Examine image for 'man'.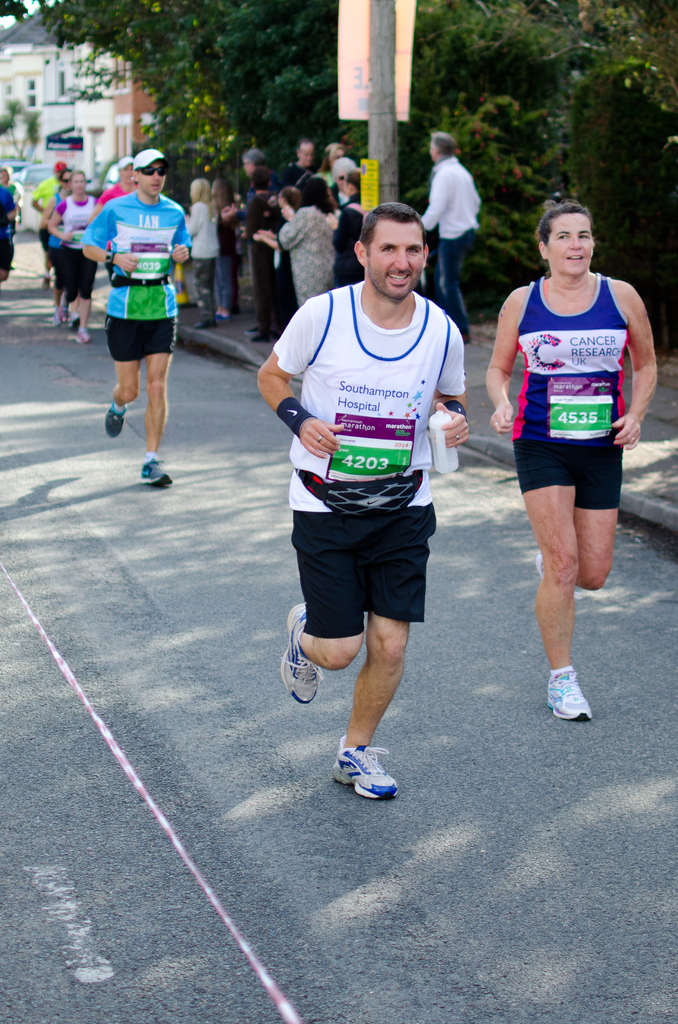
Examination result: bbox=(276, 139, 314, 196).
